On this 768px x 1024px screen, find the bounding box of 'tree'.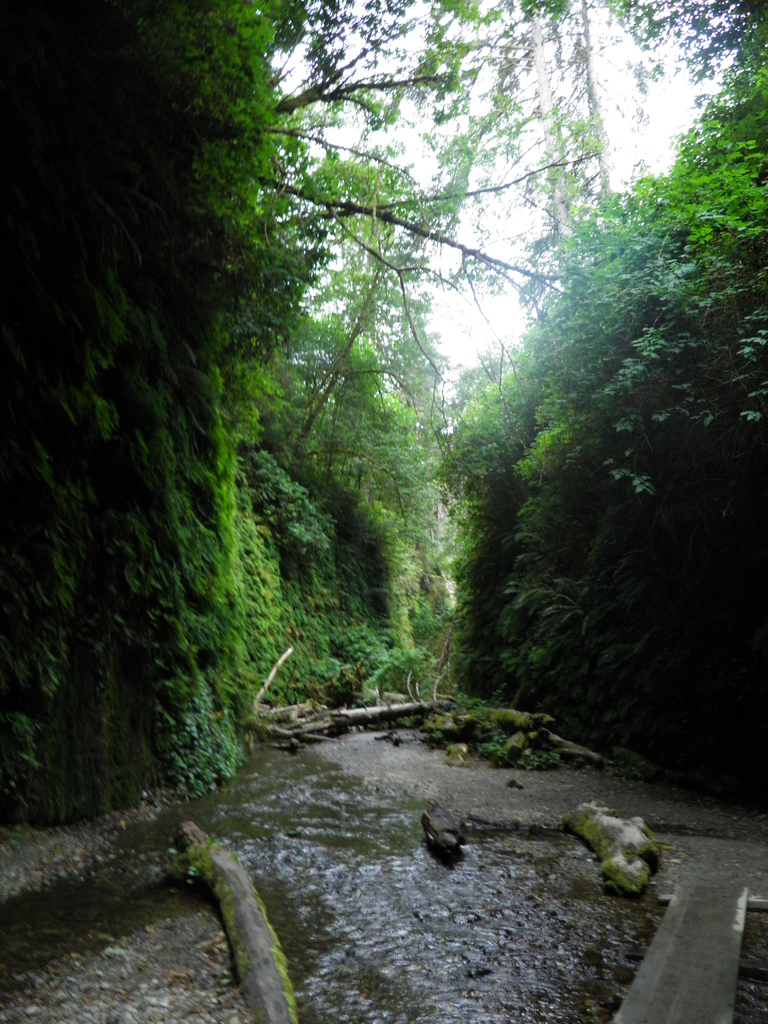
Bounding box: region(564, 799, 673, 893).
